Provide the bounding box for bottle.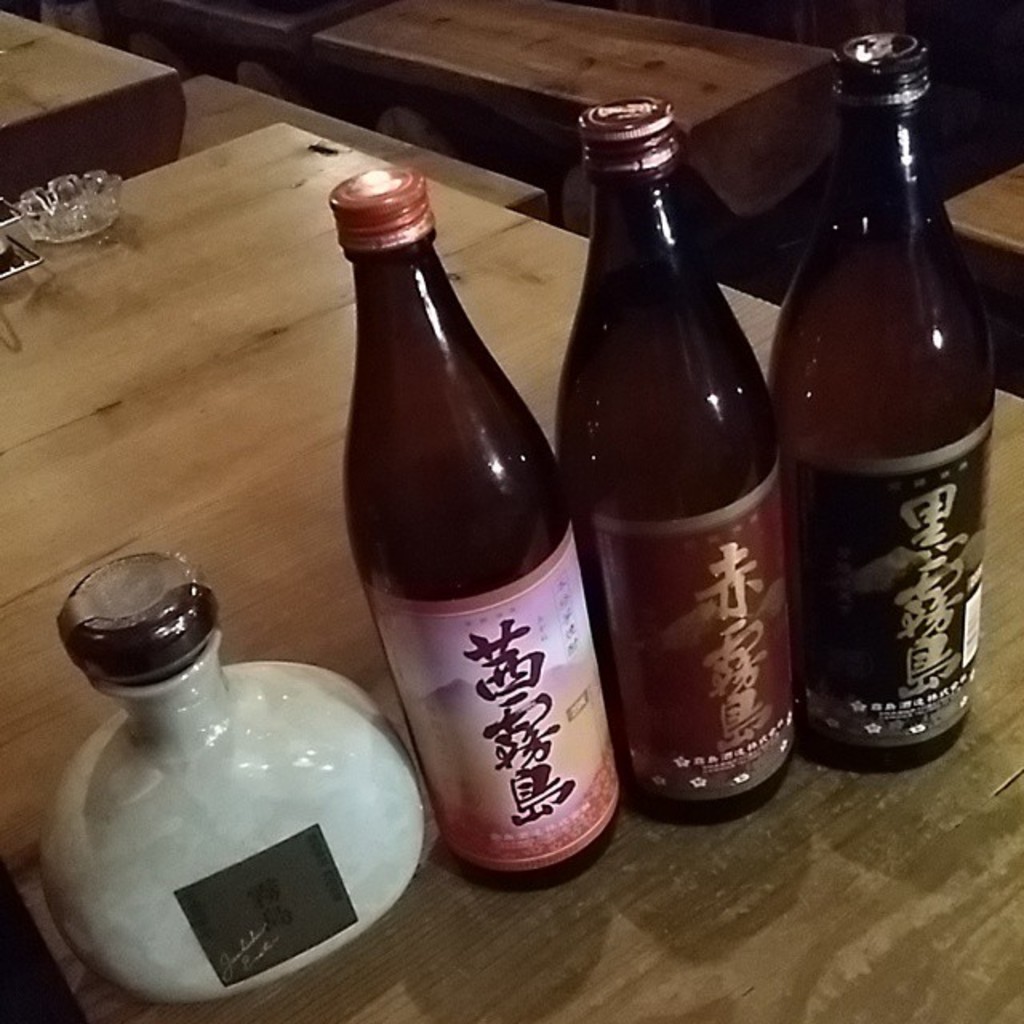
bbox=[37, 552, 418, 1006].
